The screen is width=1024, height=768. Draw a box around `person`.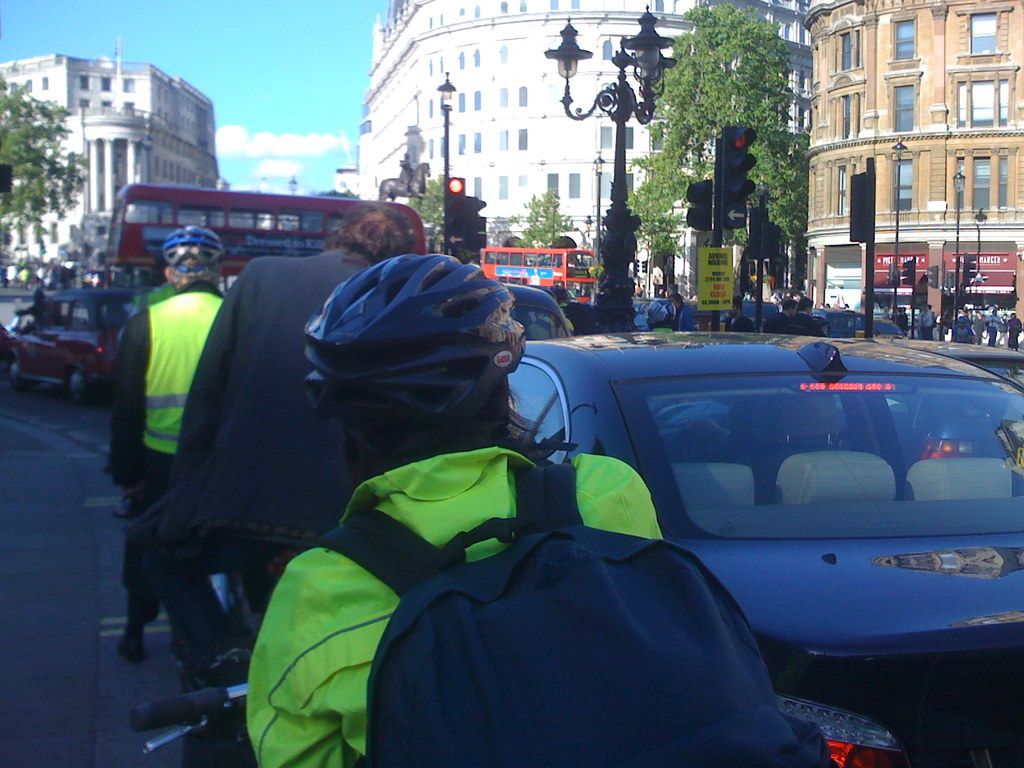
{"left": 981, "top": 306, "right": 998, "bottom": 346}.
